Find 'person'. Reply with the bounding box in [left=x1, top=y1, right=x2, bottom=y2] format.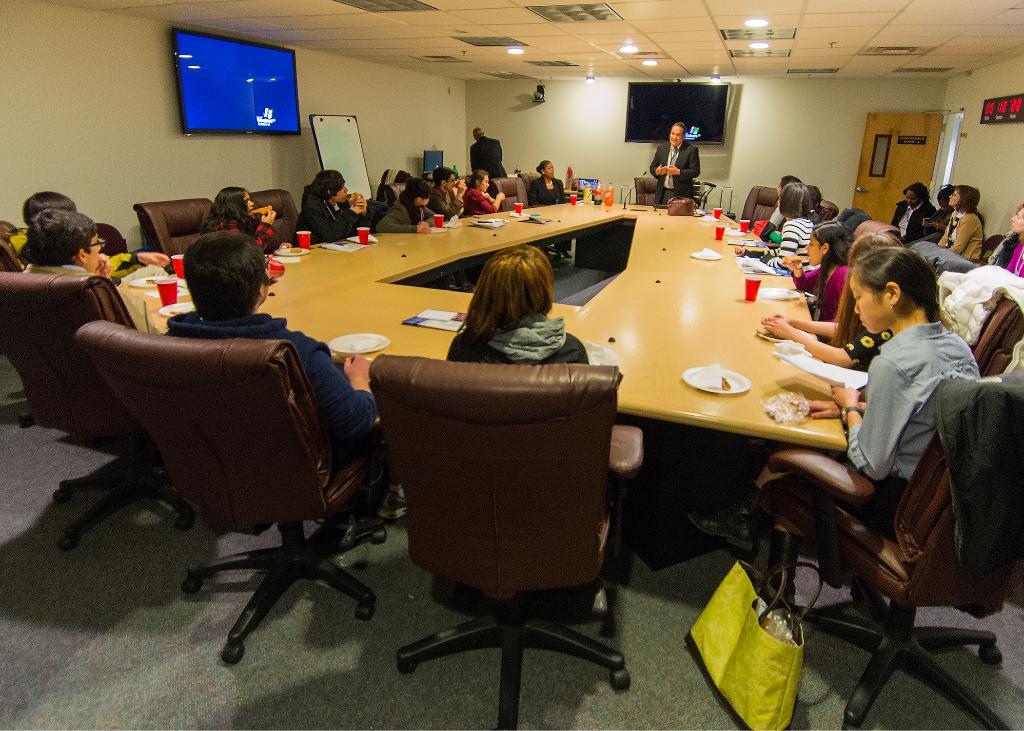
[left=990, top=204, right=1023, bottom=280].
